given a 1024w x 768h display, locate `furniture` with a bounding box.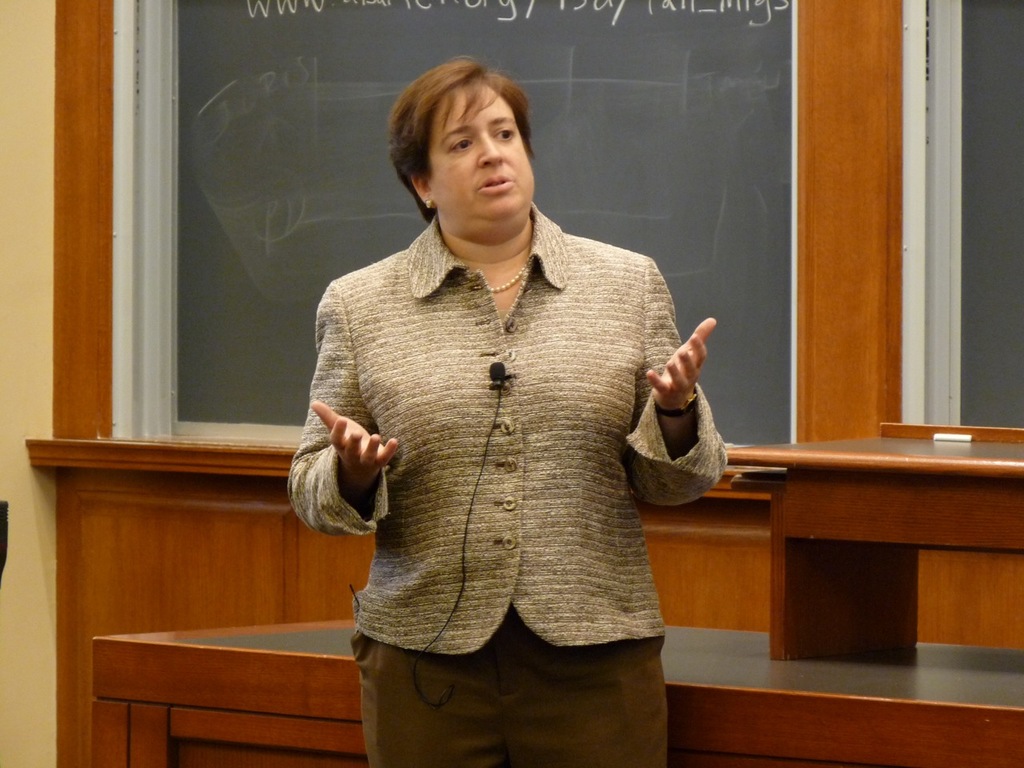
Located: box(724, 434, 1023, 660).
